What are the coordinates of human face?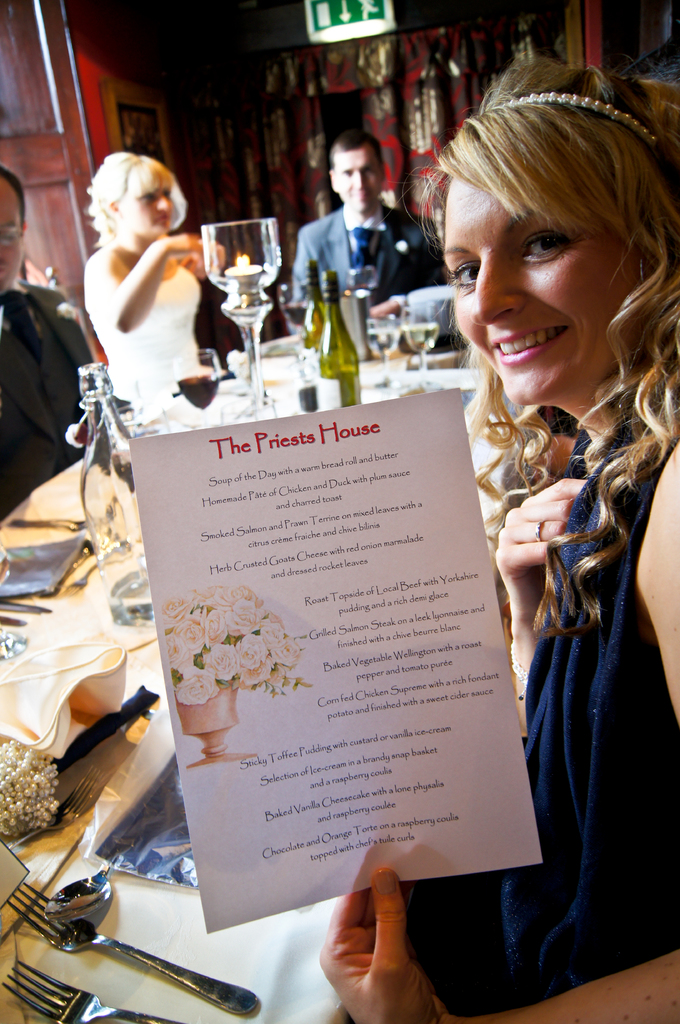
bbox(123, 162, 181, 237).
